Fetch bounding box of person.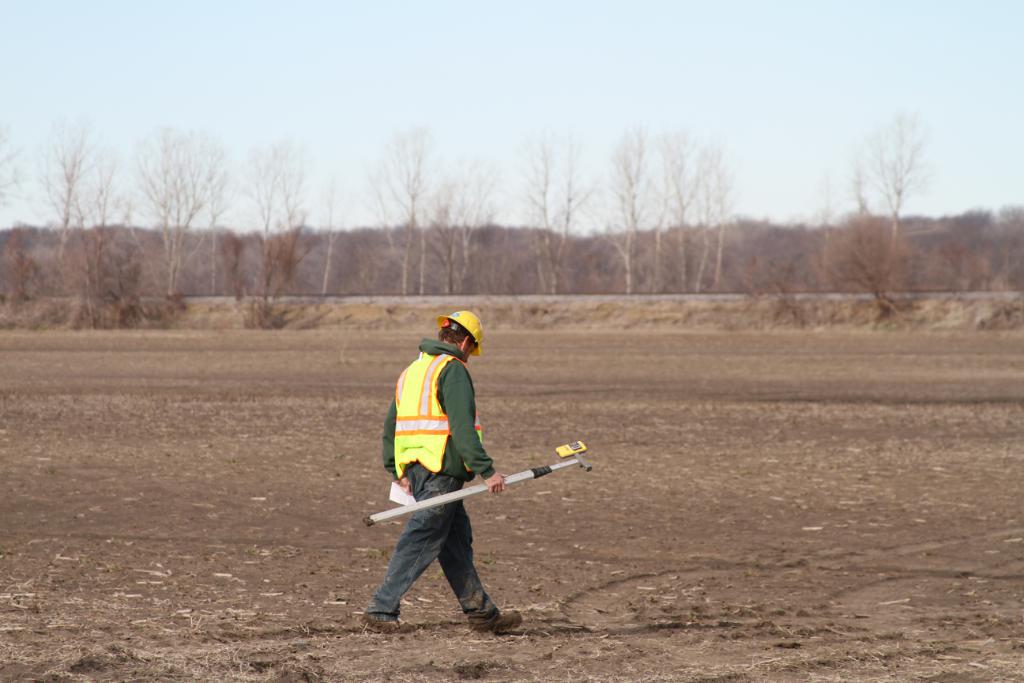
Bbox: 386:321:548:632.
